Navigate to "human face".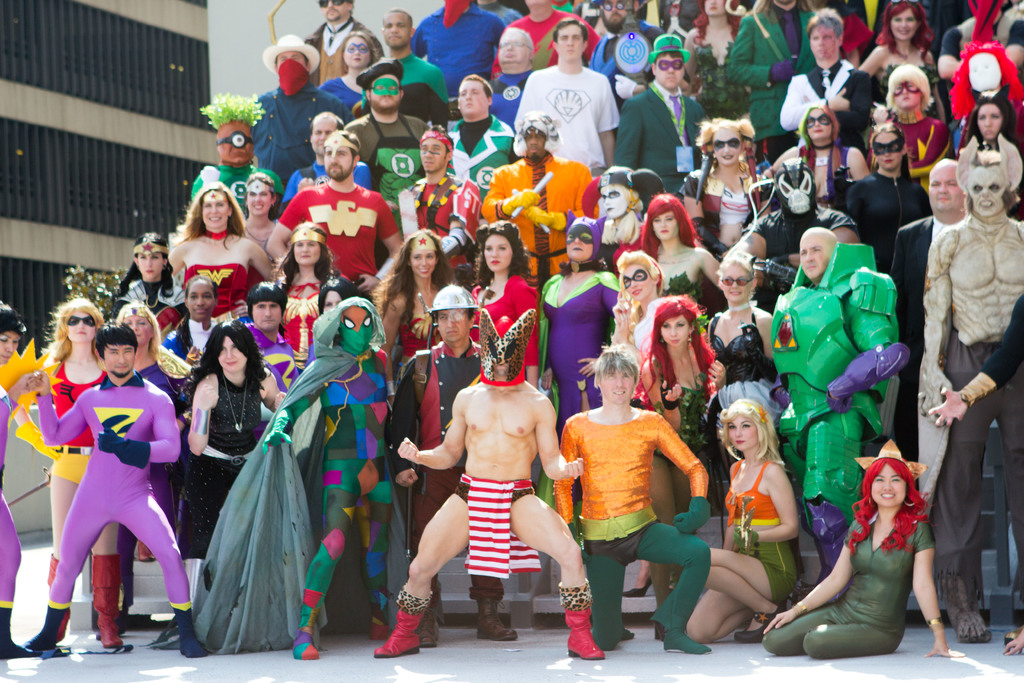
Navigation target: box(564, 233, 593, 259).
